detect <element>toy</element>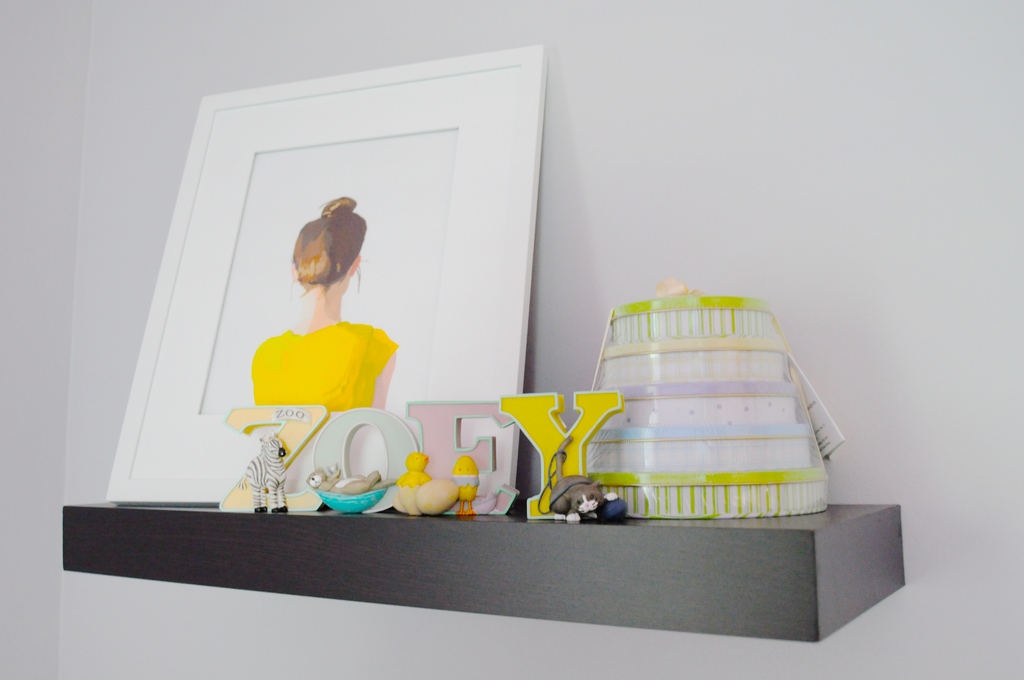
bbox(248, 428, 295, 516)
